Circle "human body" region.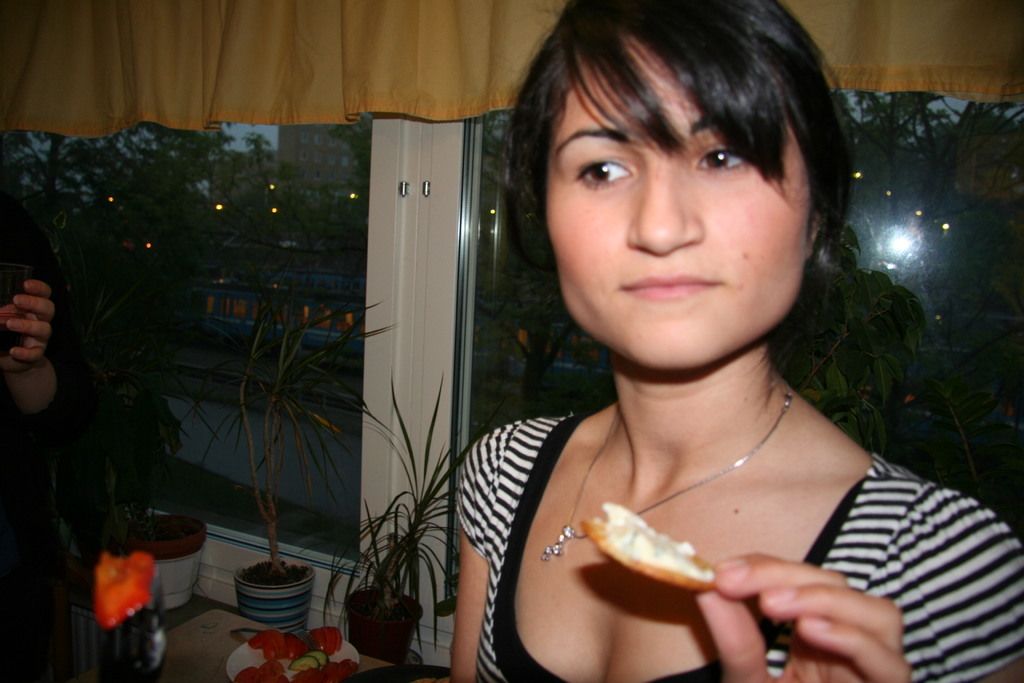
Region: locate(446, 0, 1023, 682).
